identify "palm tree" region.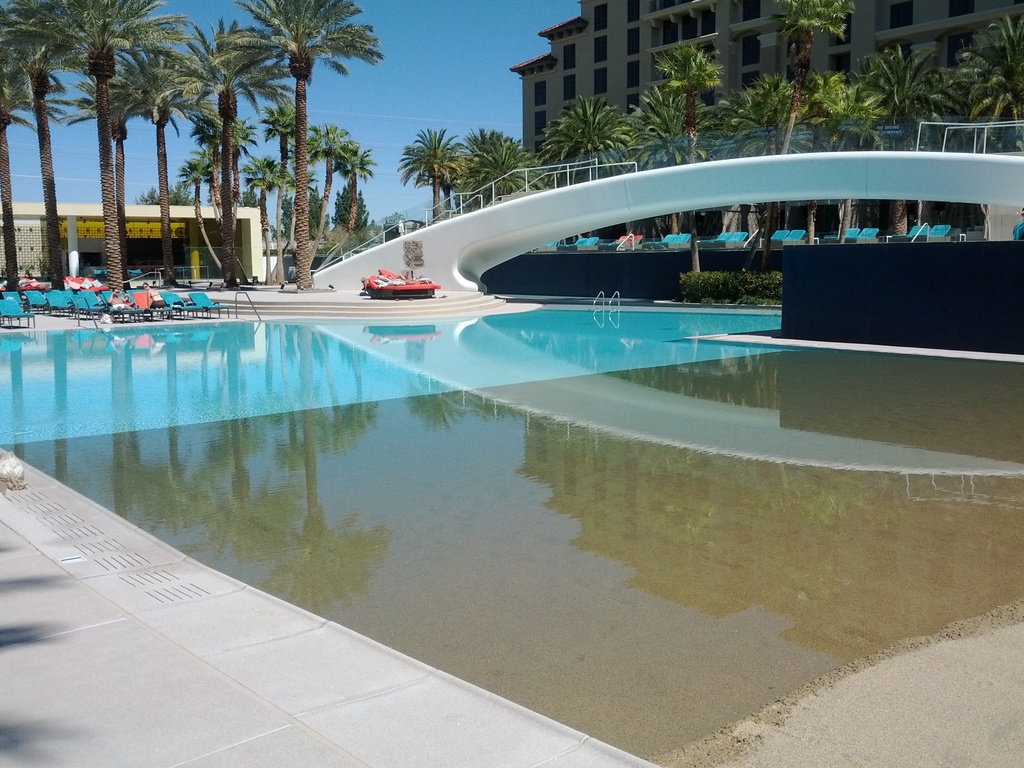
Region: {"x1": 669, "y1": 44, "x2": 705, "y2": 109}.
